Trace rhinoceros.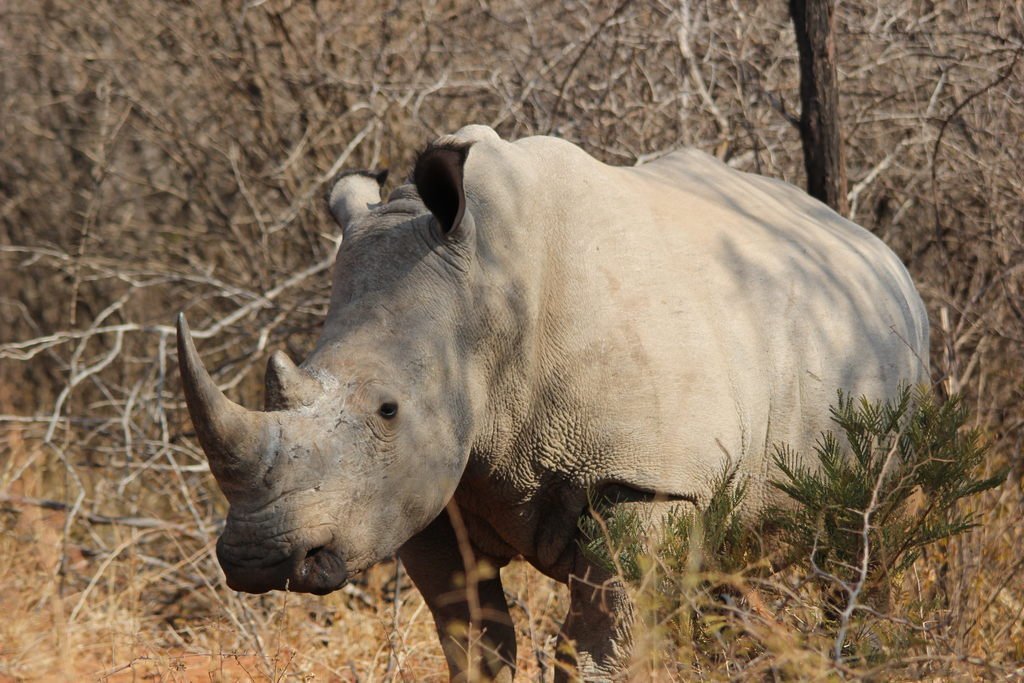
Traced to bbox(174, 119, 932, 682).
